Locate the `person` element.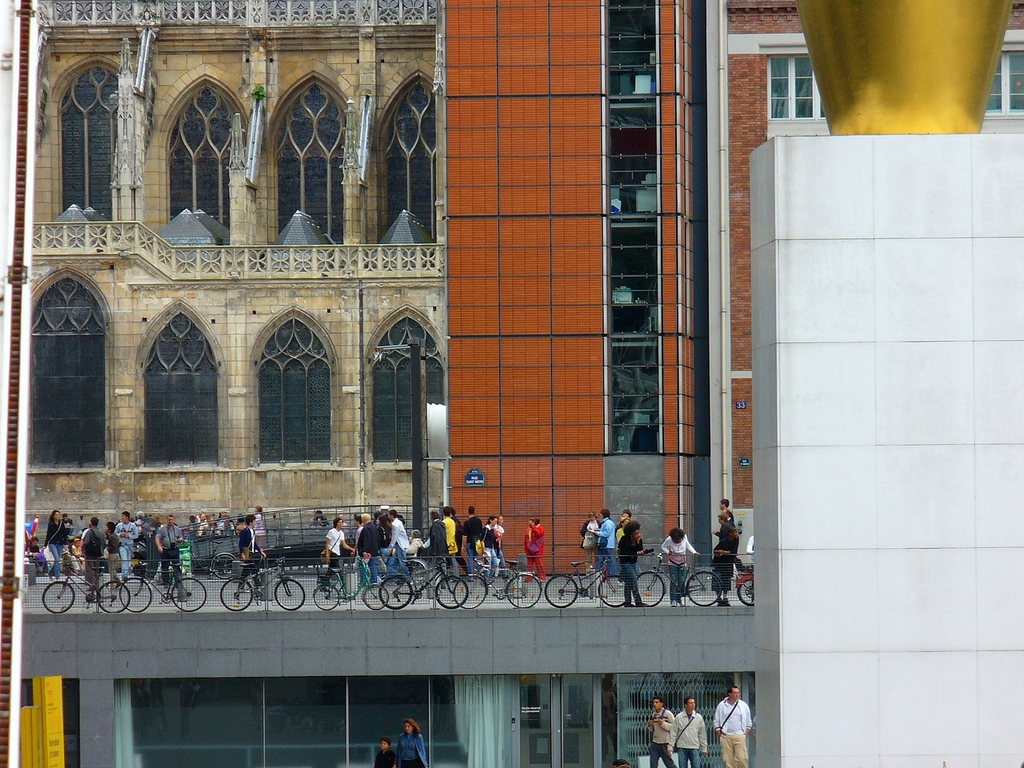
Element bbox: l=318, t=518, r=354, b=590.
